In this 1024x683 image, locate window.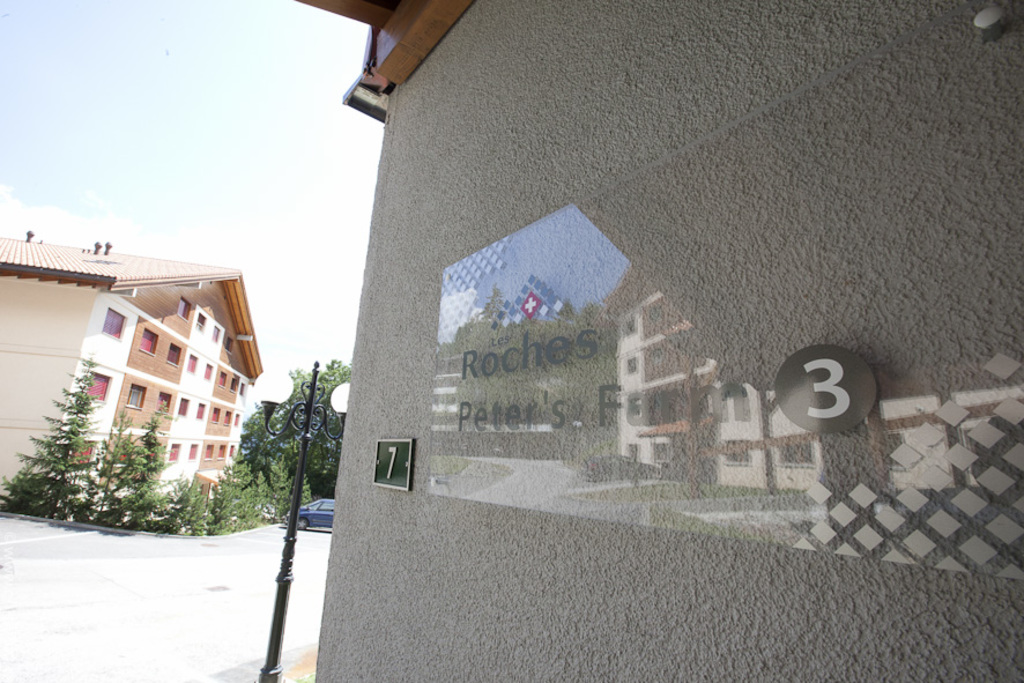
Bounding box: x1=230 y1=377 x2=245 y2=395.
